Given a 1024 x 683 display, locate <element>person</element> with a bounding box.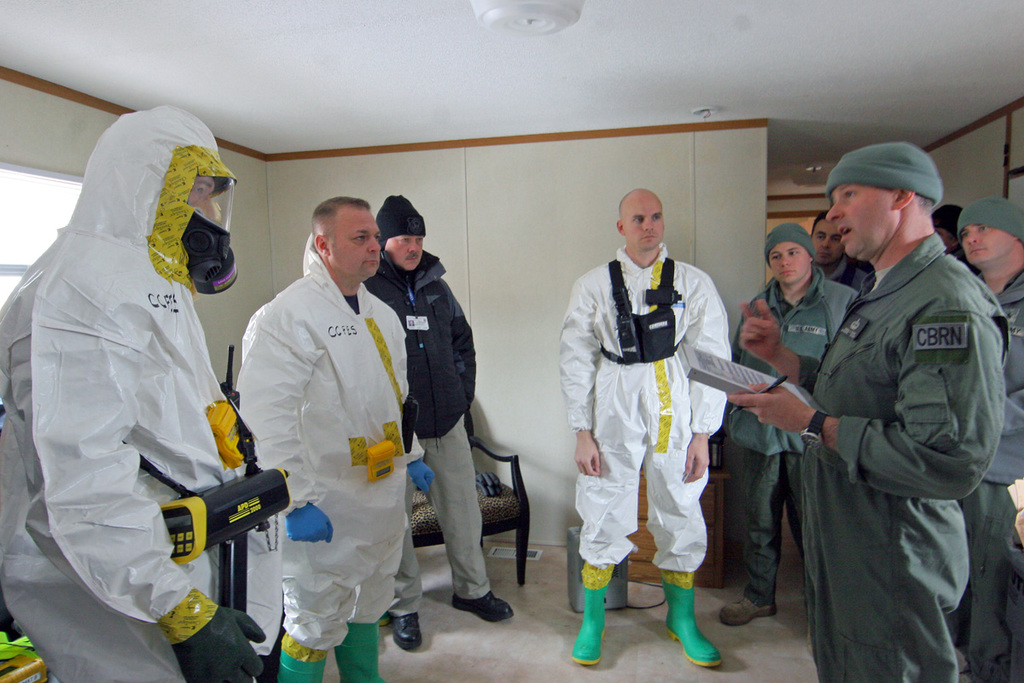
Located: <box>556,188,732,668</box>.
